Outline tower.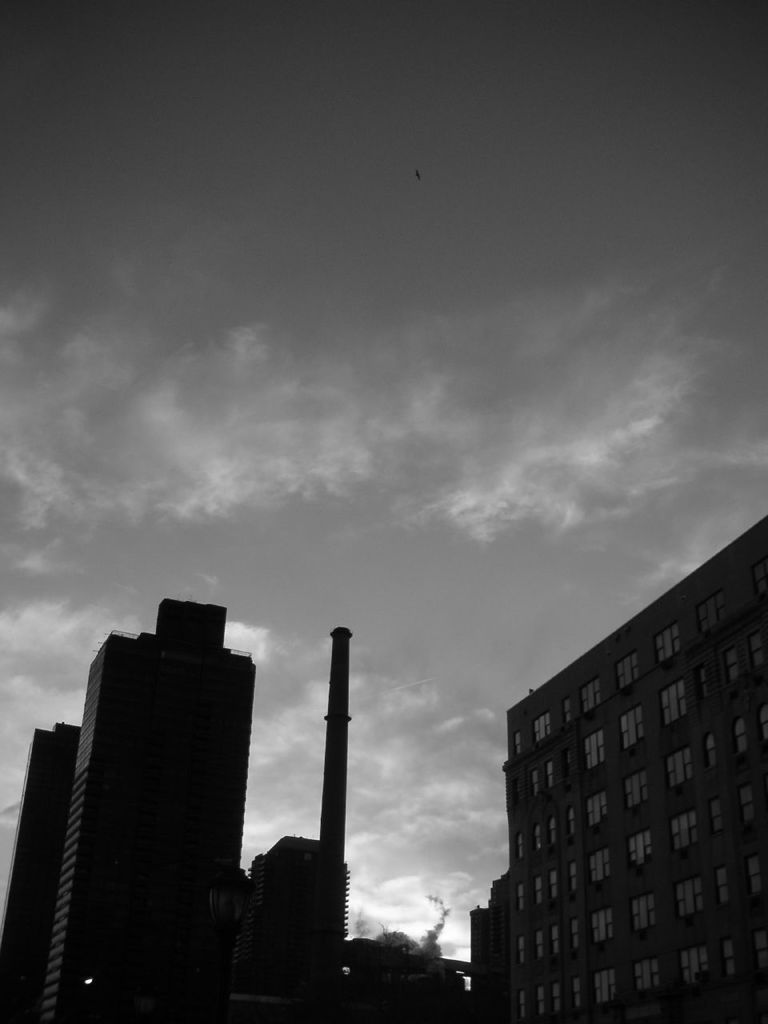
Outline: x1=318 y1=625 x2=355 y2=943.
